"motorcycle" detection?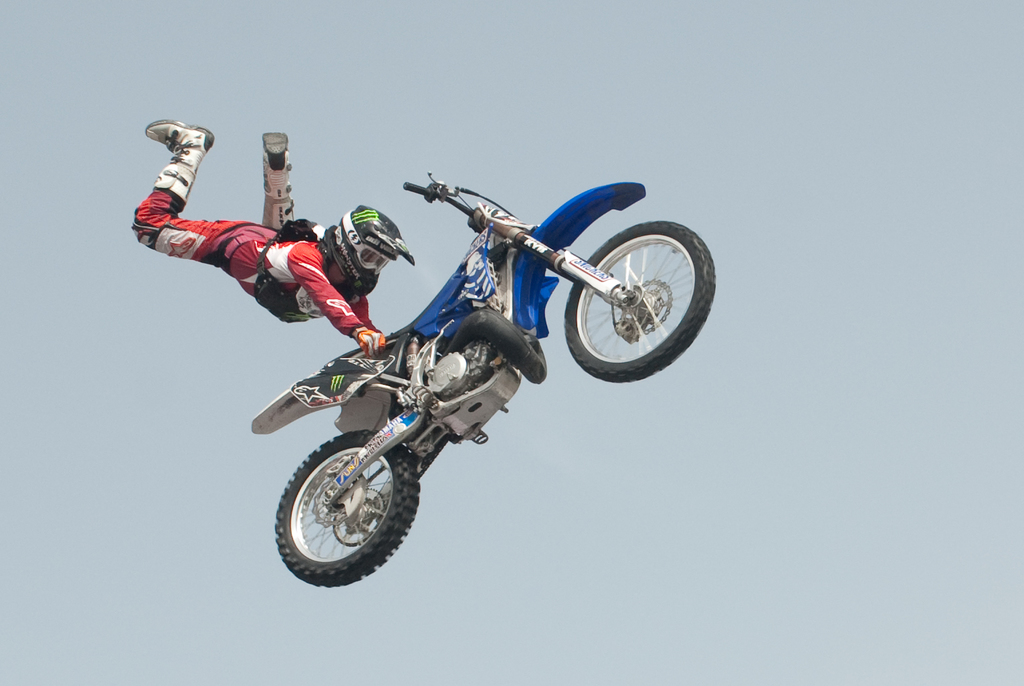
crop(274, 170, 716, 592)
